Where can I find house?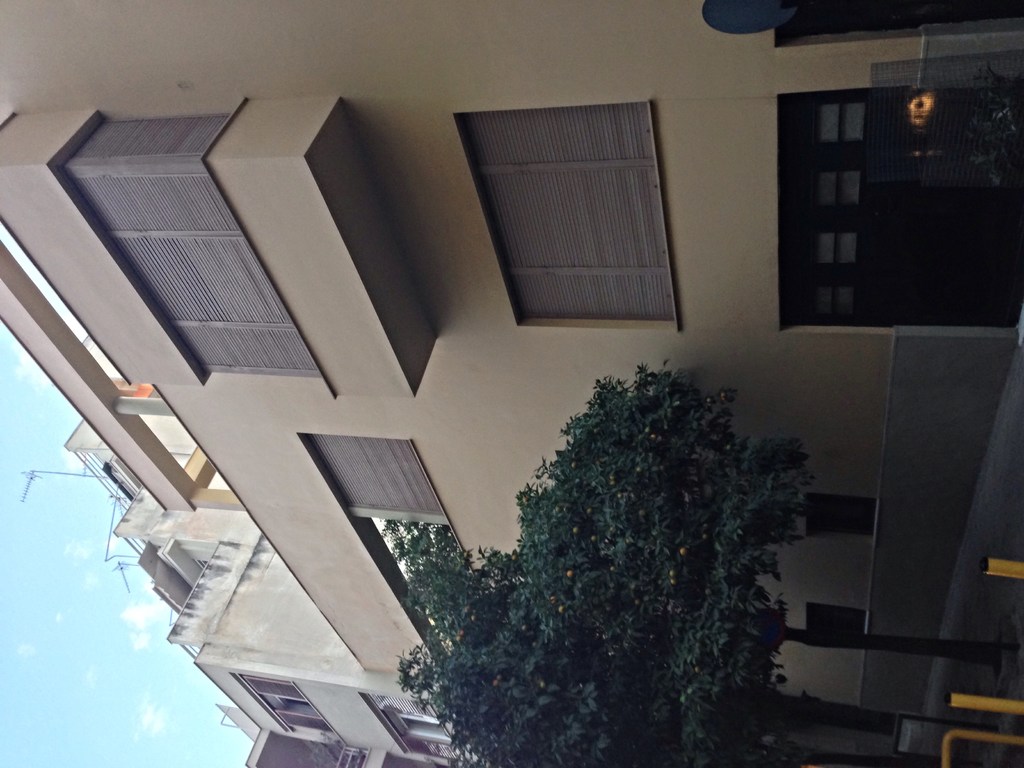
You can find it at region(0, 2, 1023, 767).
